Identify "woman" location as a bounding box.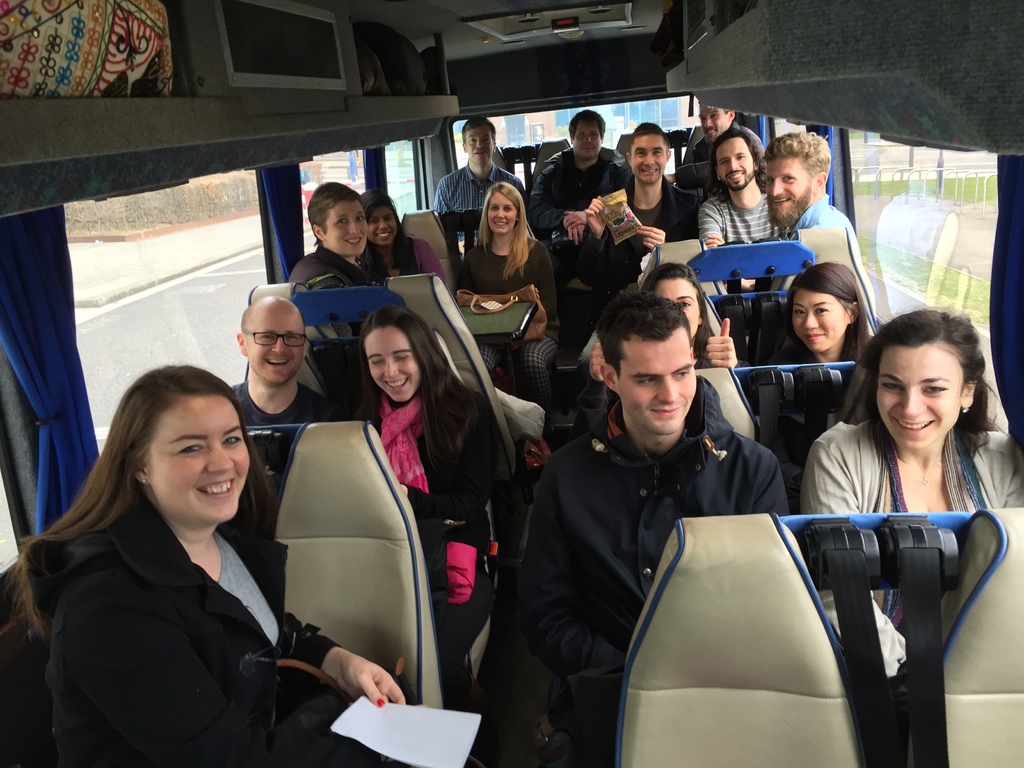
left=284, top=182, right=376, bottom=284.
